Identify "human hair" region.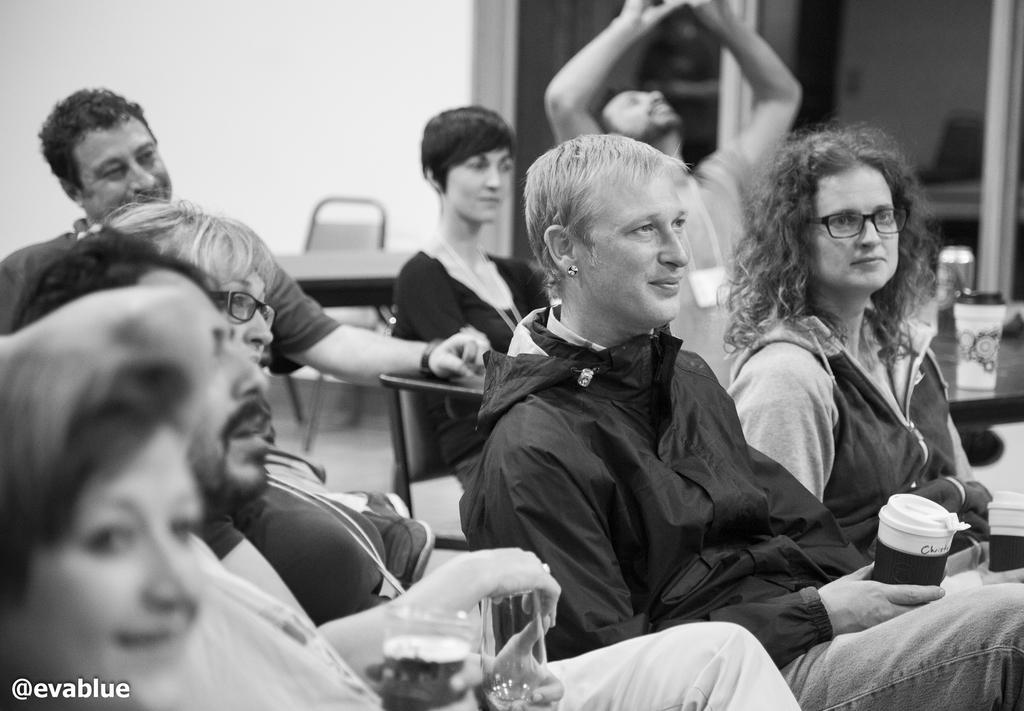
Region: {"x1": 36, "y1": 89, "x2": 153, "y2": 201}.
